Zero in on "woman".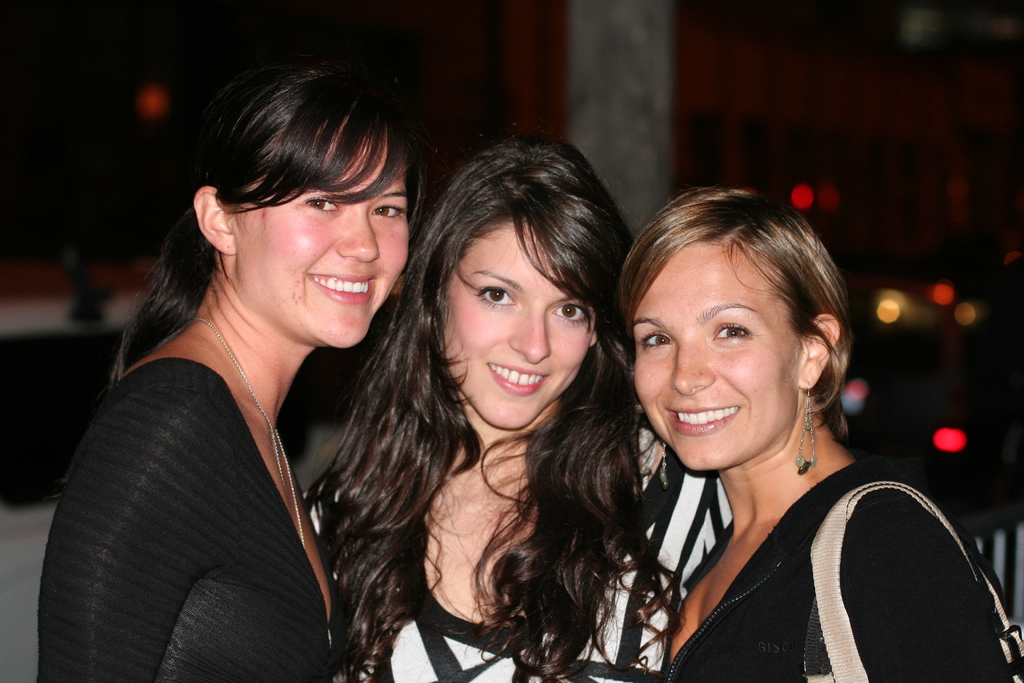
Zeroed in: 57 76 439 679.
